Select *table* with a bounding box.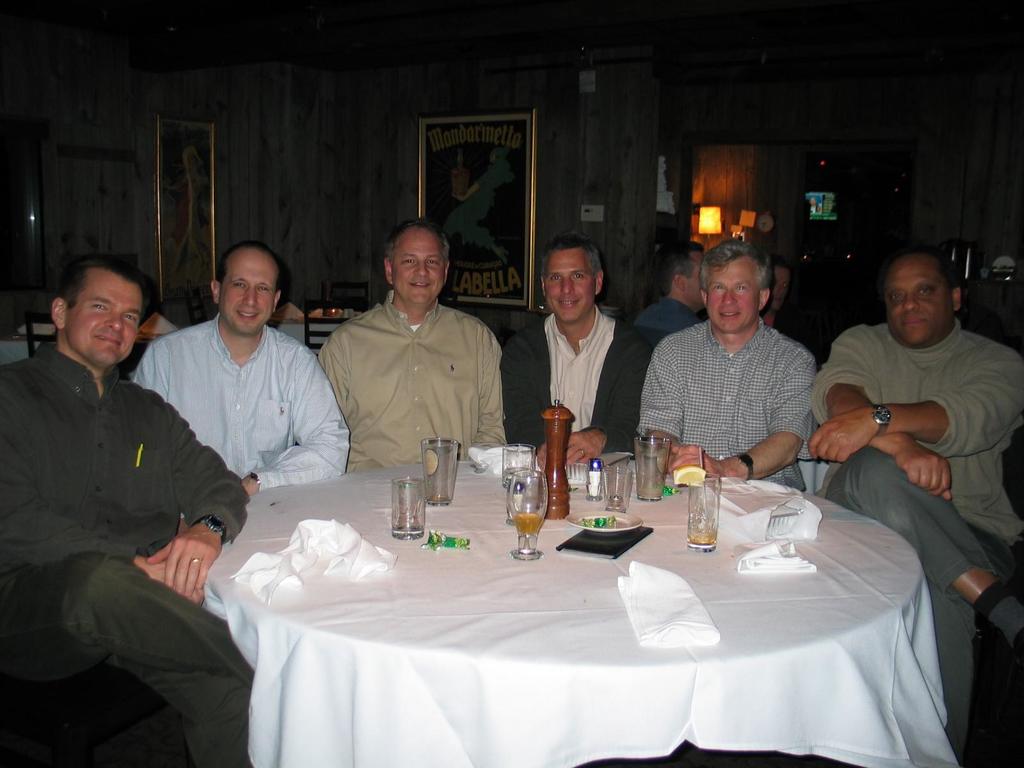
BBox(172, 451, 966, 766).
